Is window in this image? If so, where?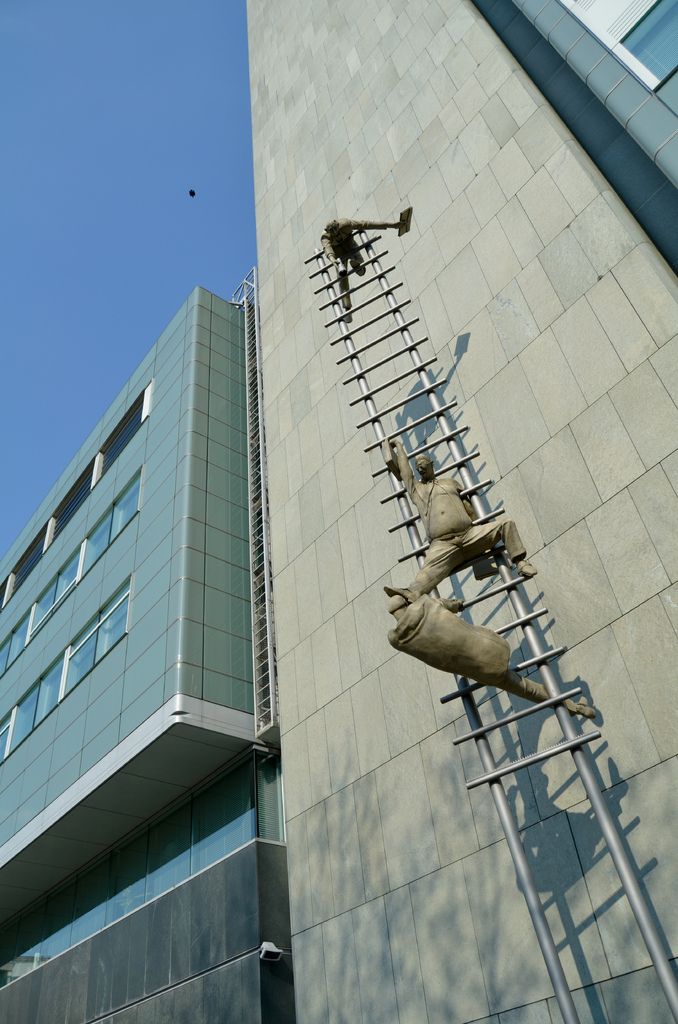
Yes, at pyautogui.locateOnScreen(47, 458, 94, 547).
